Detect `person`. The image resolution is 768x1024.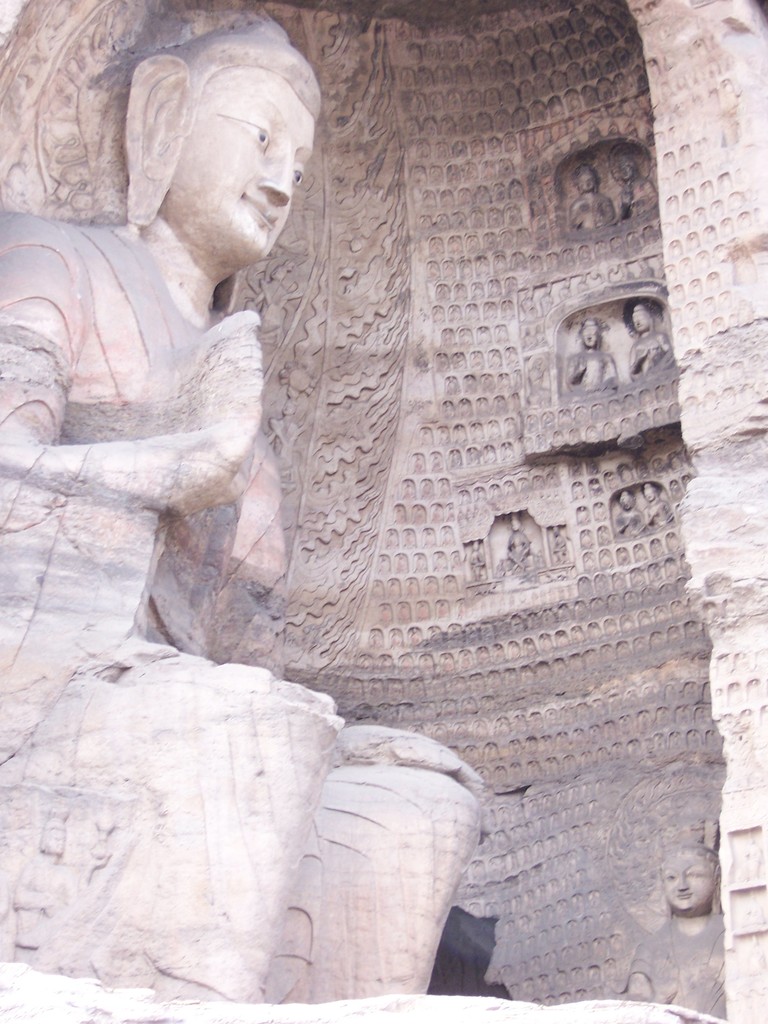
(500, 513, 532, 567).
